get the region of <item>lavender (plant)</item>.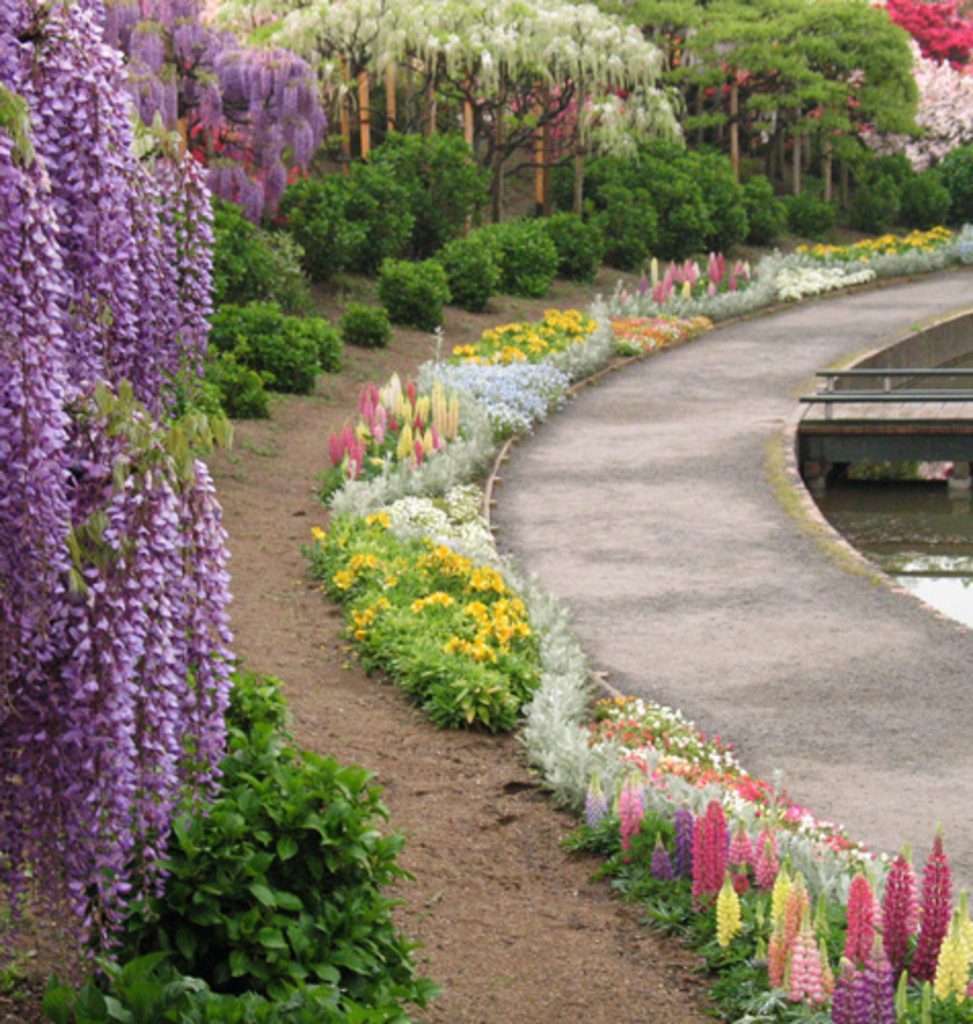
768 868 789 932.
